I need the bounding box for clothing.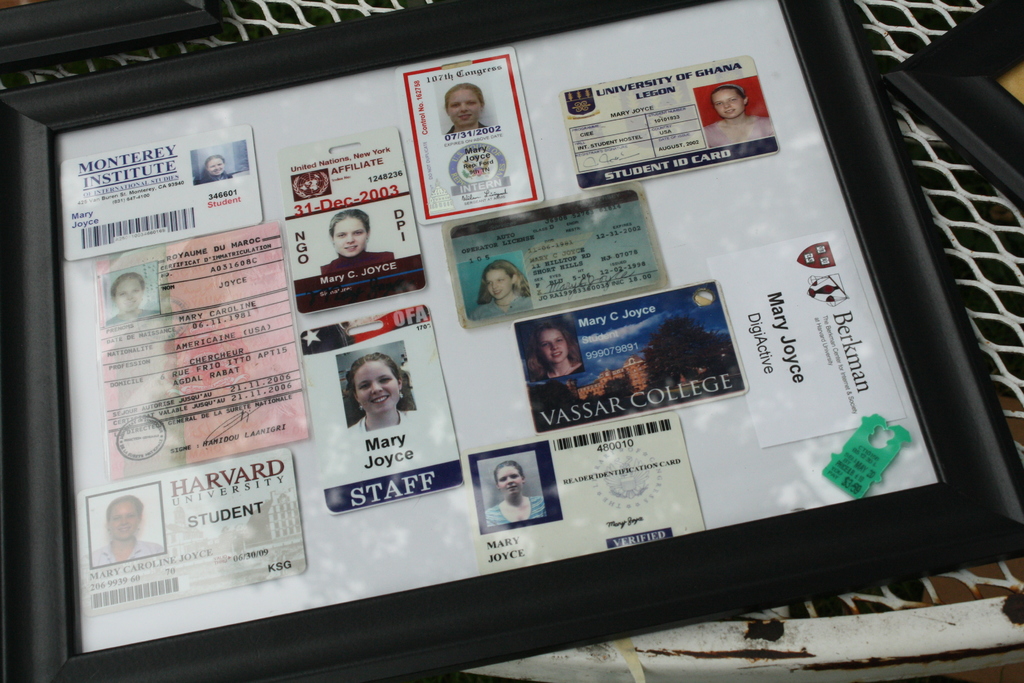
Here it is: 484, 495, 545, 526.
